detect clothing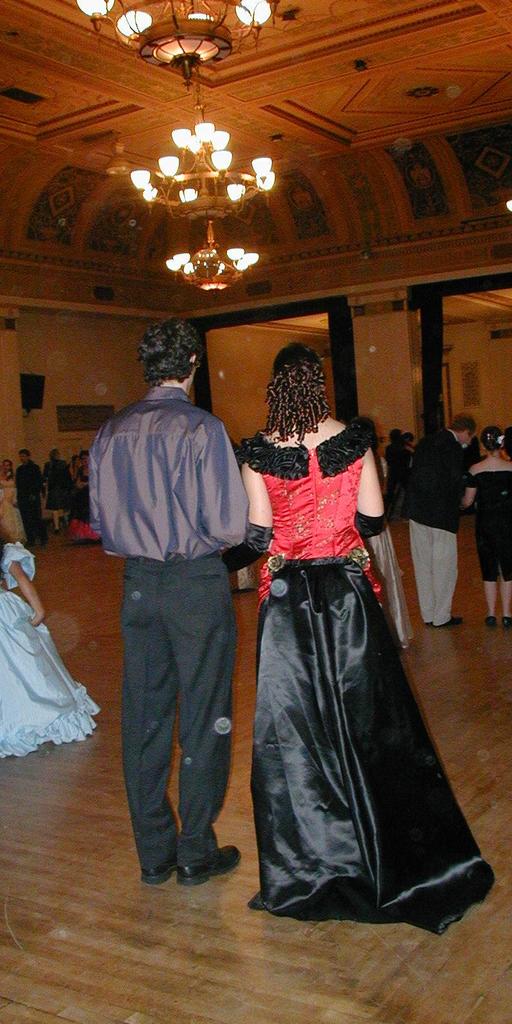
x1=378, y1=441, x2=408, y2=506
